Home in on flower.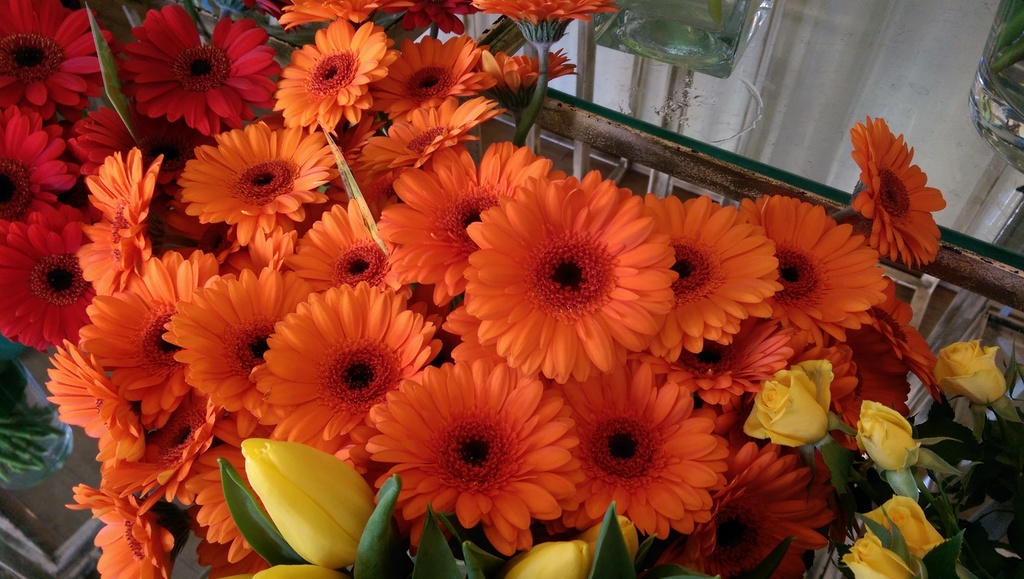
Homed in at [372,347,577,540].
